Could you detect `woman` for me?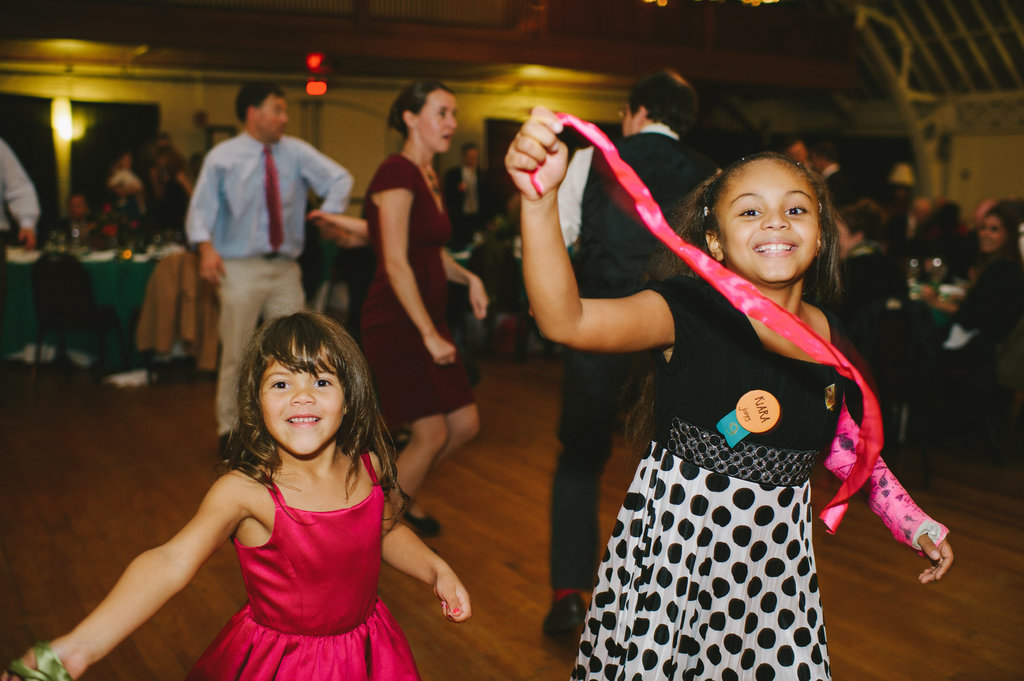
Detection result: (524,93,927,677).
